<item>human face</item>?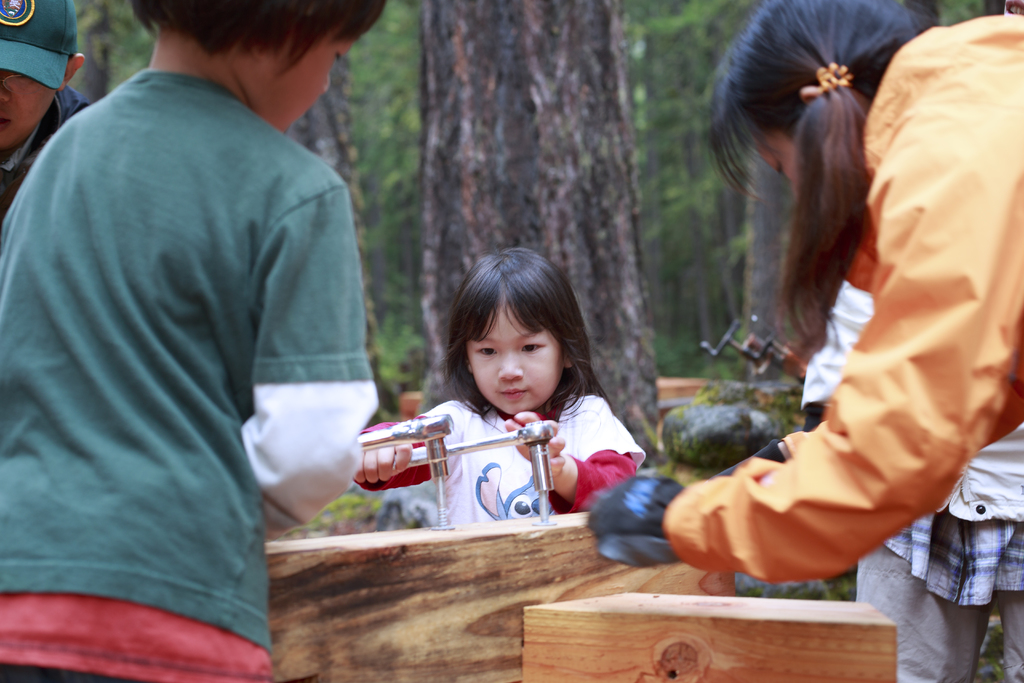
0, 63, 58, 150
